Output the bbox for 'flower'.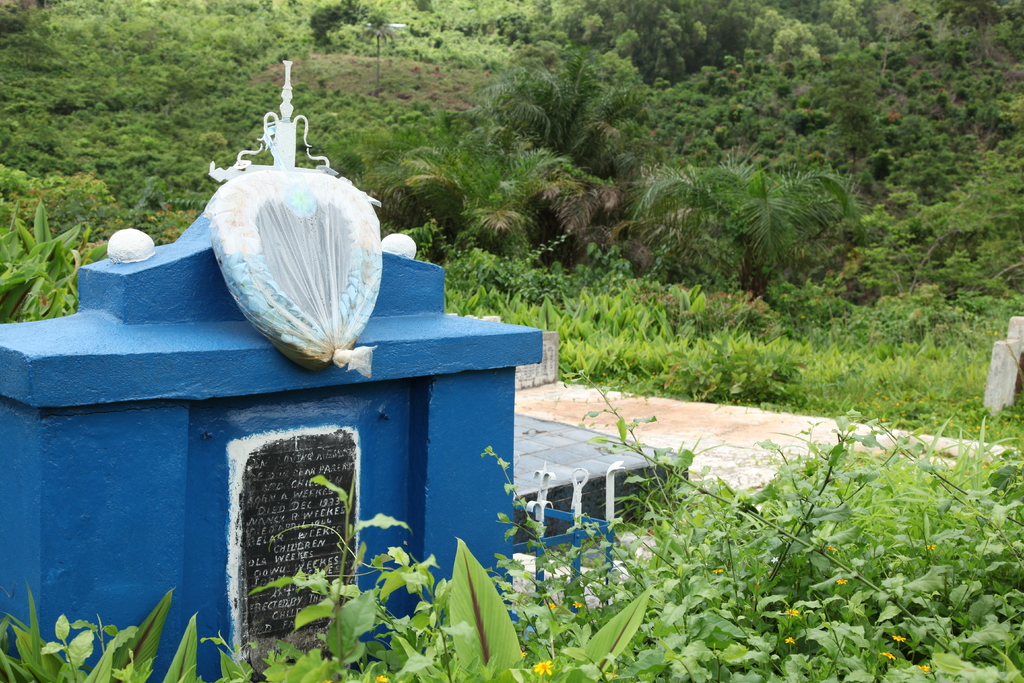
<bbox>913, 663, 929, 671</bbox>.
